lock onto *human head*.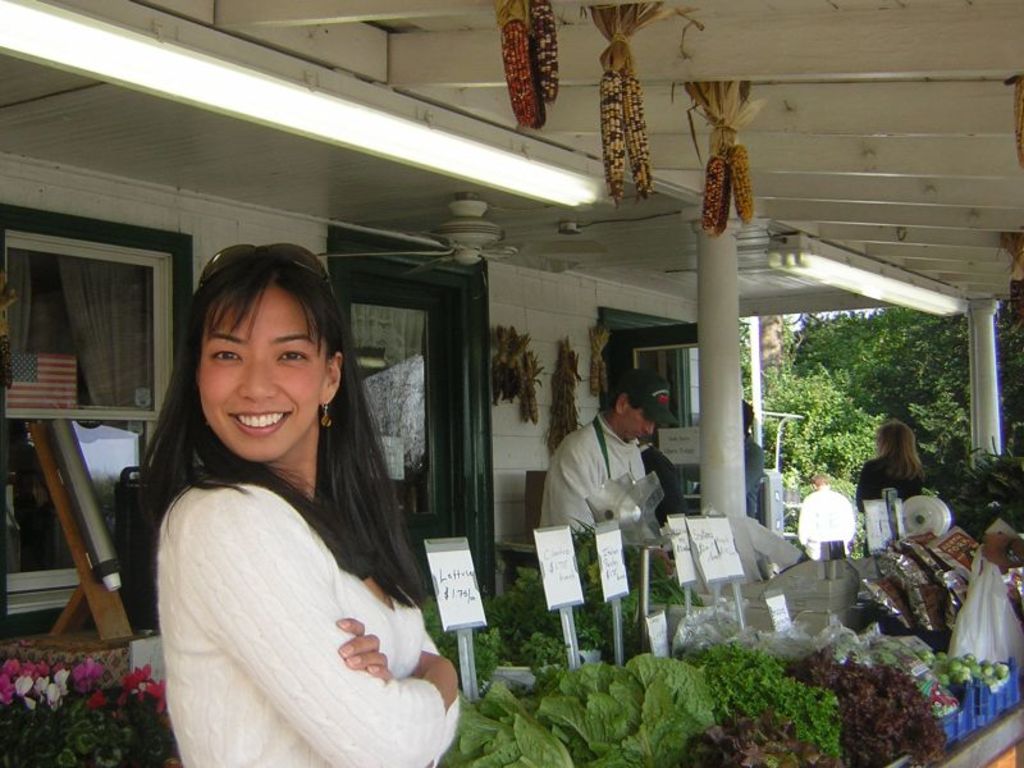
Locked: 876 420 914 462.
